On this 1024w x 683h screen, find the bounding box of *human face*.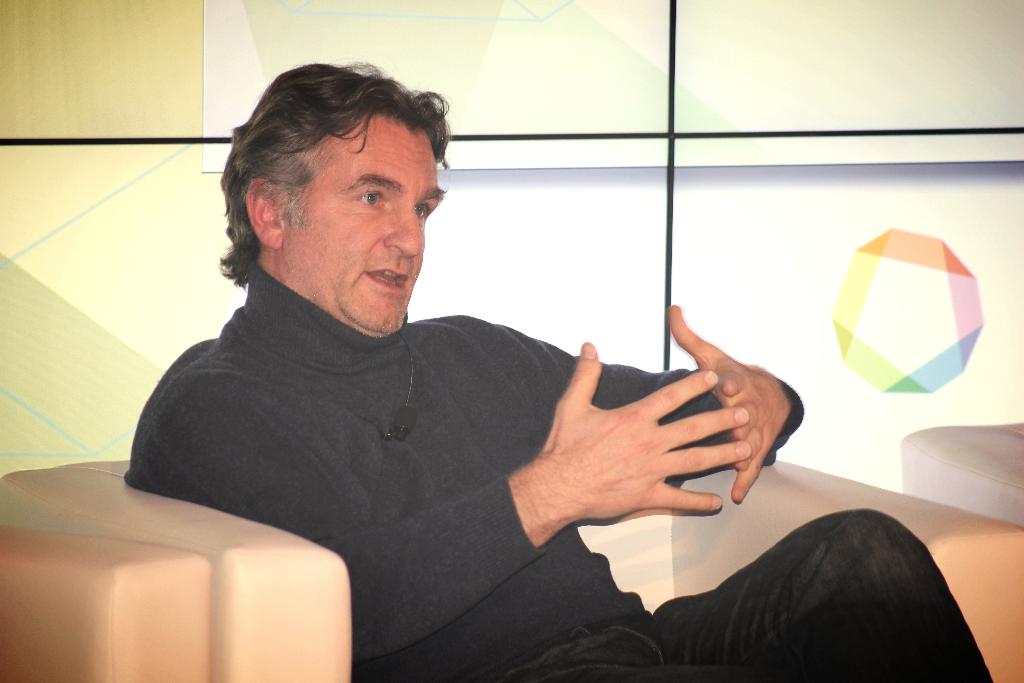
Bounding box: <box>283,118,449,333</box>.
